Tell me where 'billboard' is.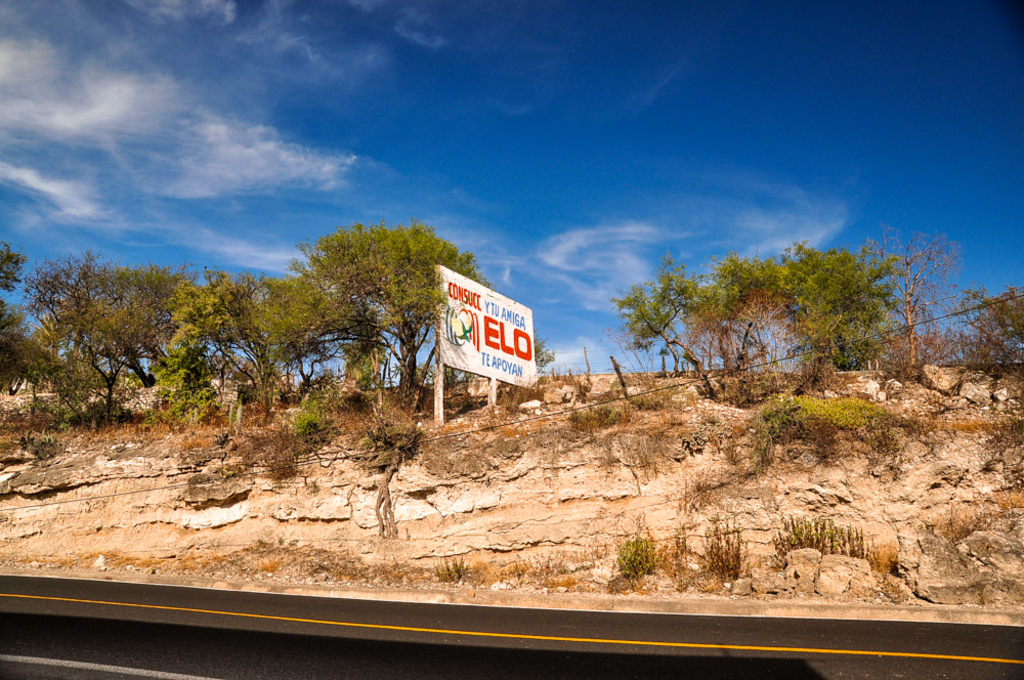
'billboard' is at rect(435, 266, 536, 387).
